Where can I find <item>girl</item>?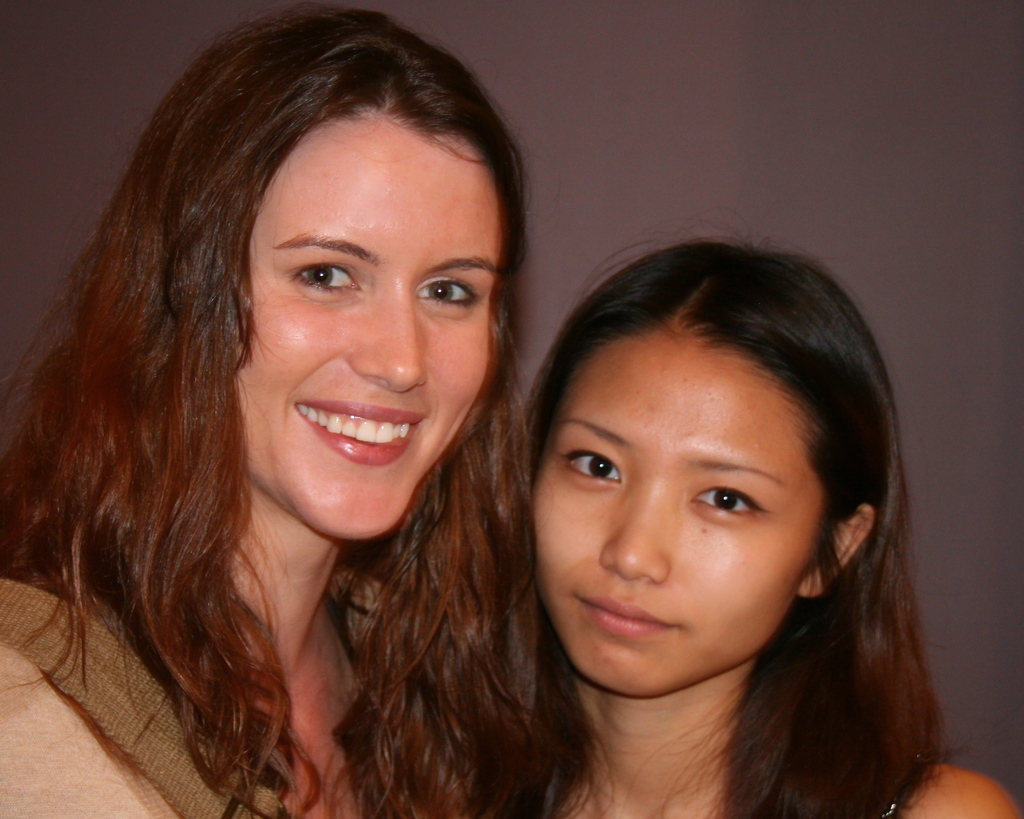
You can find it at box(465, 207, 1023, 818).
